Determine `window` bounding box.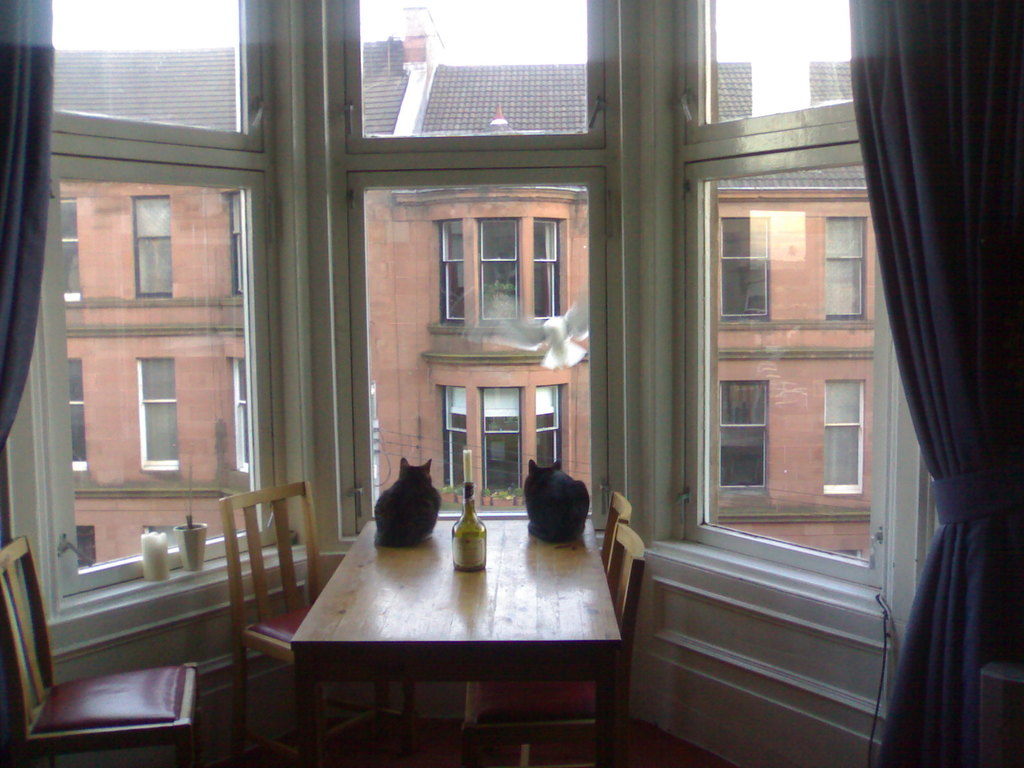
Determined: left=140, top=353, right=179, bottom=470.
